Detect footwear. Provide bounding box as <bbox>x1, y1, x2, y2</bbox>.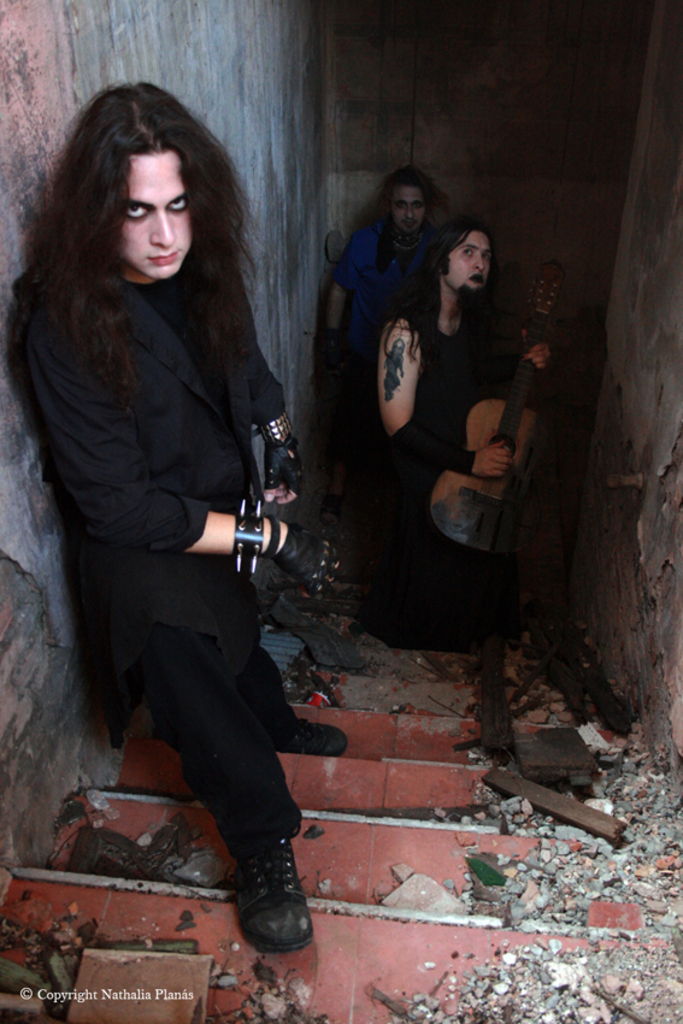
<bbox>271, 704, 348, 749</bbox>.
